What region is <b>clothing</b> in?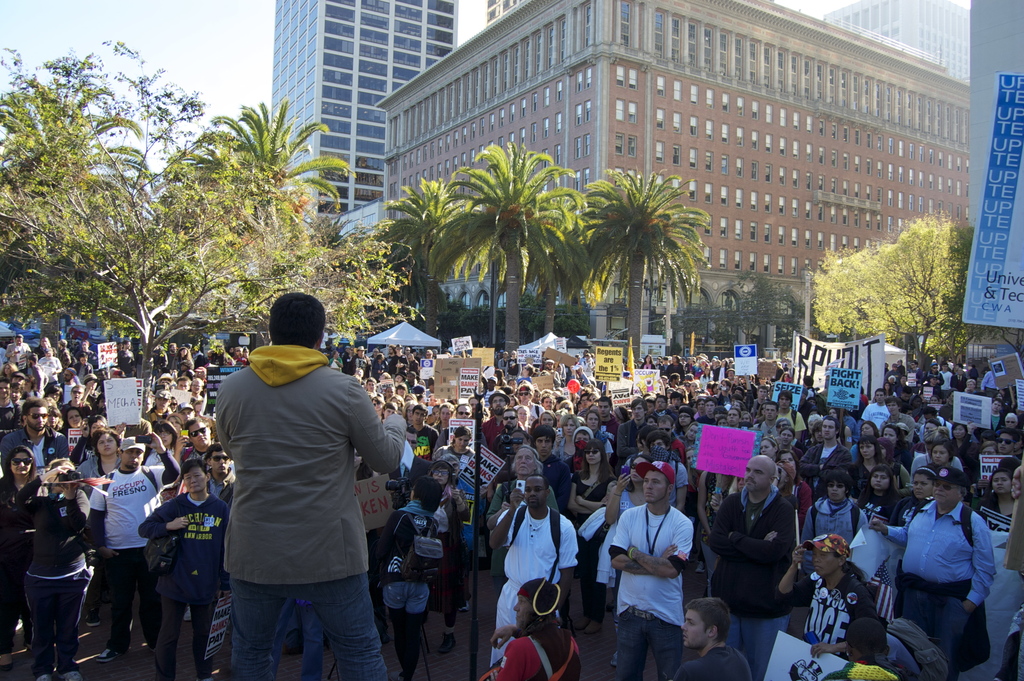
pyautogui.locateOnScreen(184, 324, 401, 659).
